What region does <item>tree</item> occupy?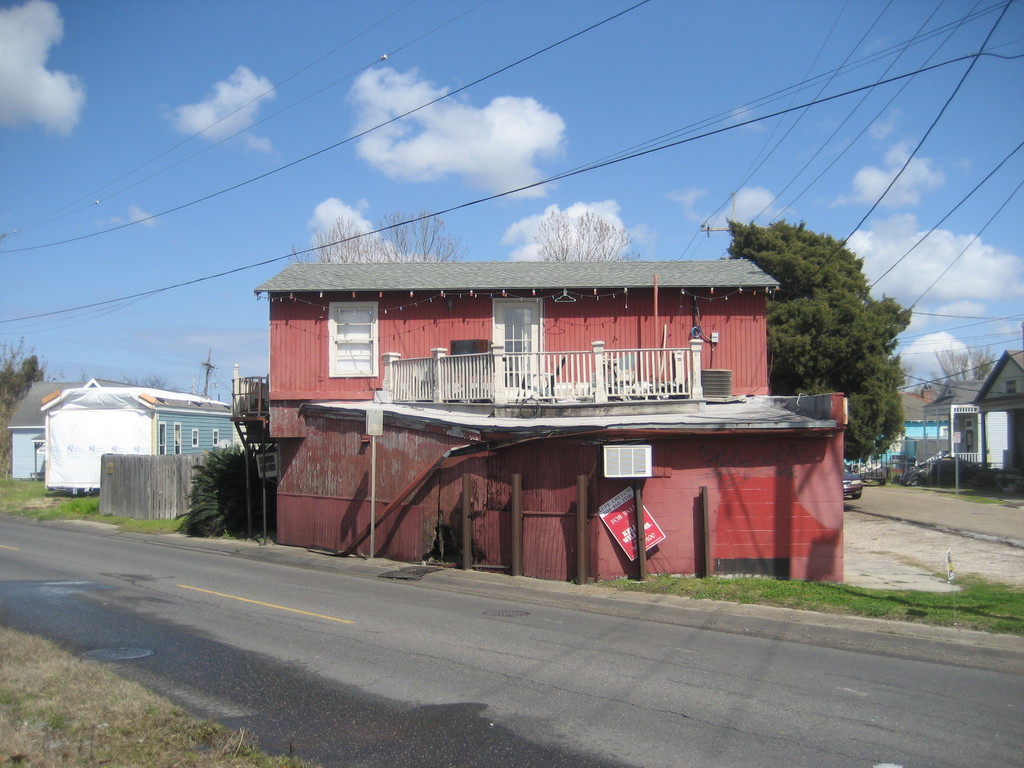
[739,196,902,426].
